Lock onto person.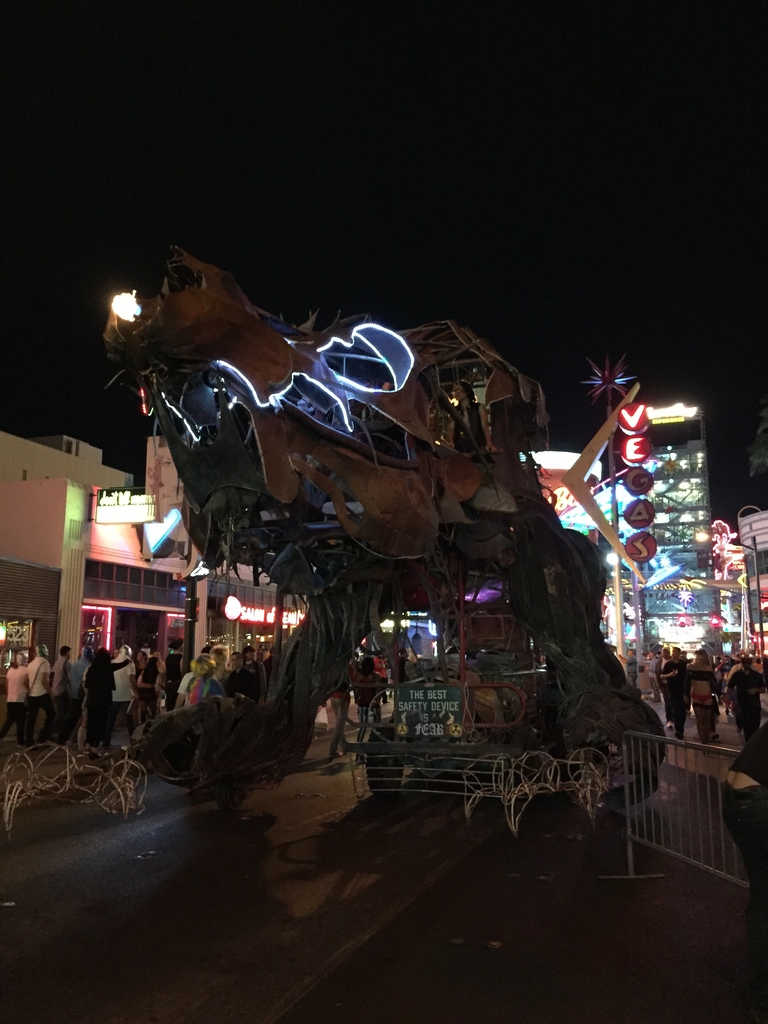
Locked: <region>155, 634, 179, 710</region>.
